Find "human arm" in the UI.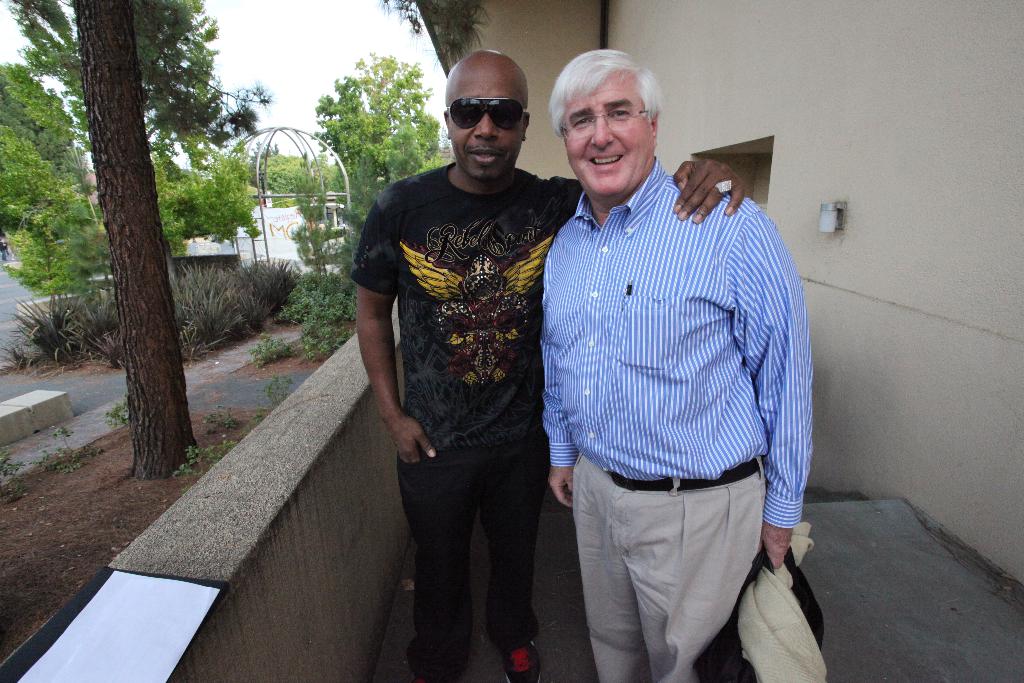
UI element at left=348, top=225, right=429, bottom=492.
